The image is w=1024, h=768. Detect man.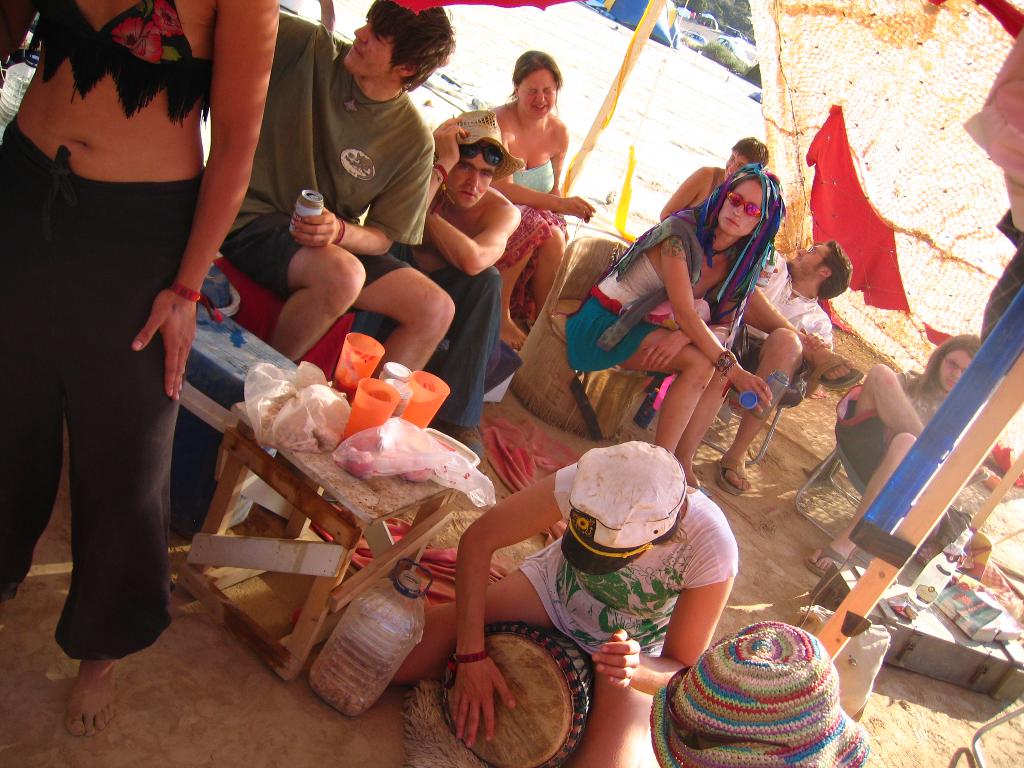
Detection: bbox(656, 134, 778, 220).
